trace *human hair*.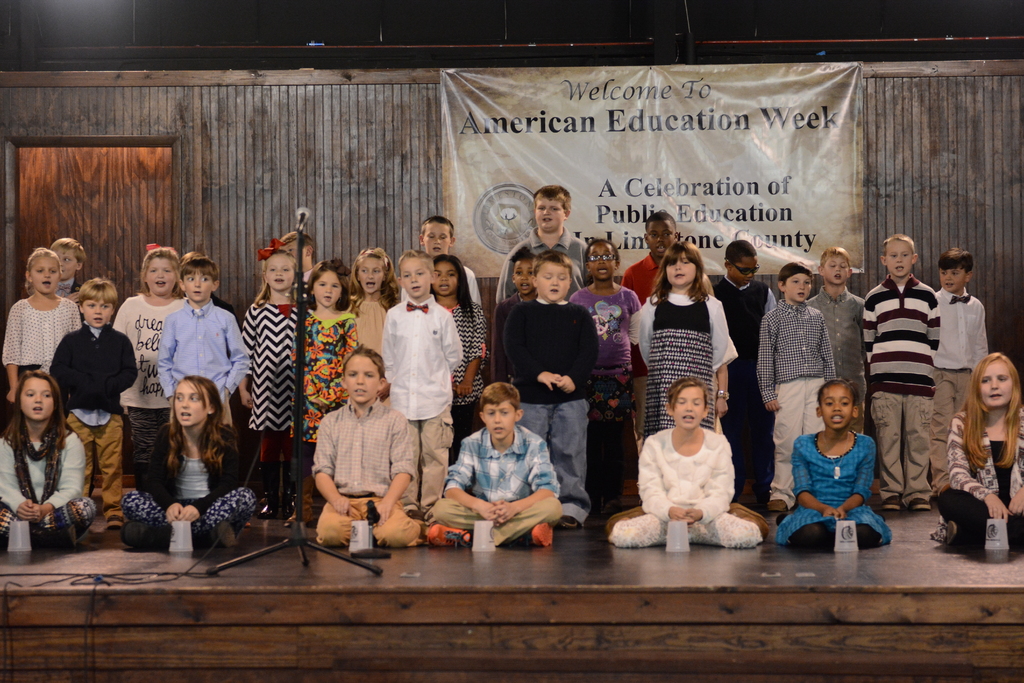
Traced to 532 184 572 215.
